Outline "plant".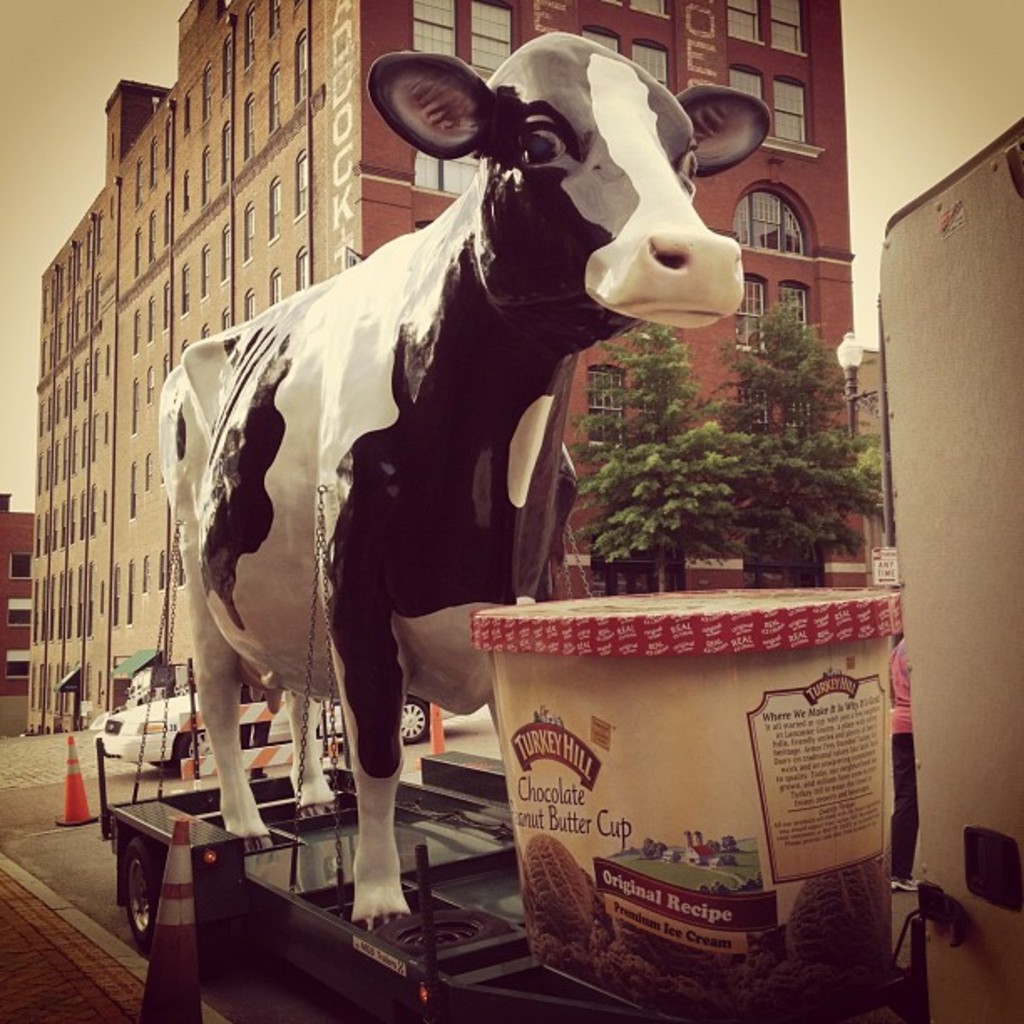
Outline: [592, 845, 766, 893].
